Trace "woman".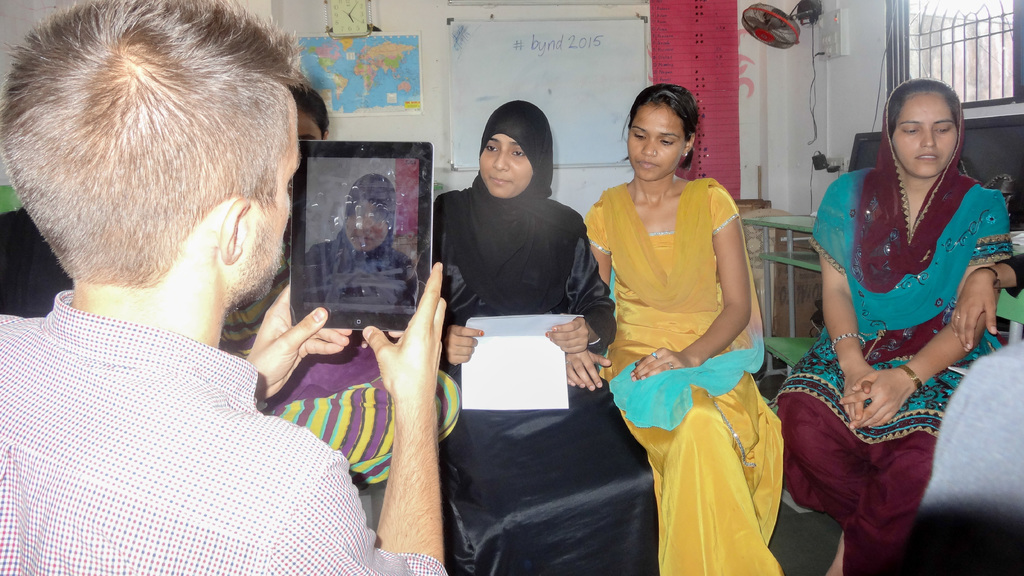
Traced to <region>773, 76, 1005, 575</region>.
